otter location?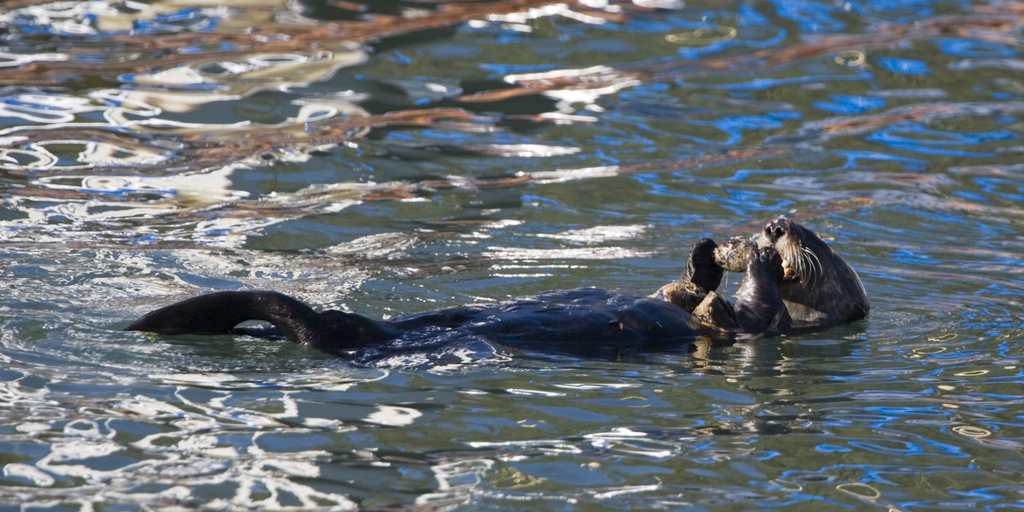
bbox=(712, 217, 882, 331)
